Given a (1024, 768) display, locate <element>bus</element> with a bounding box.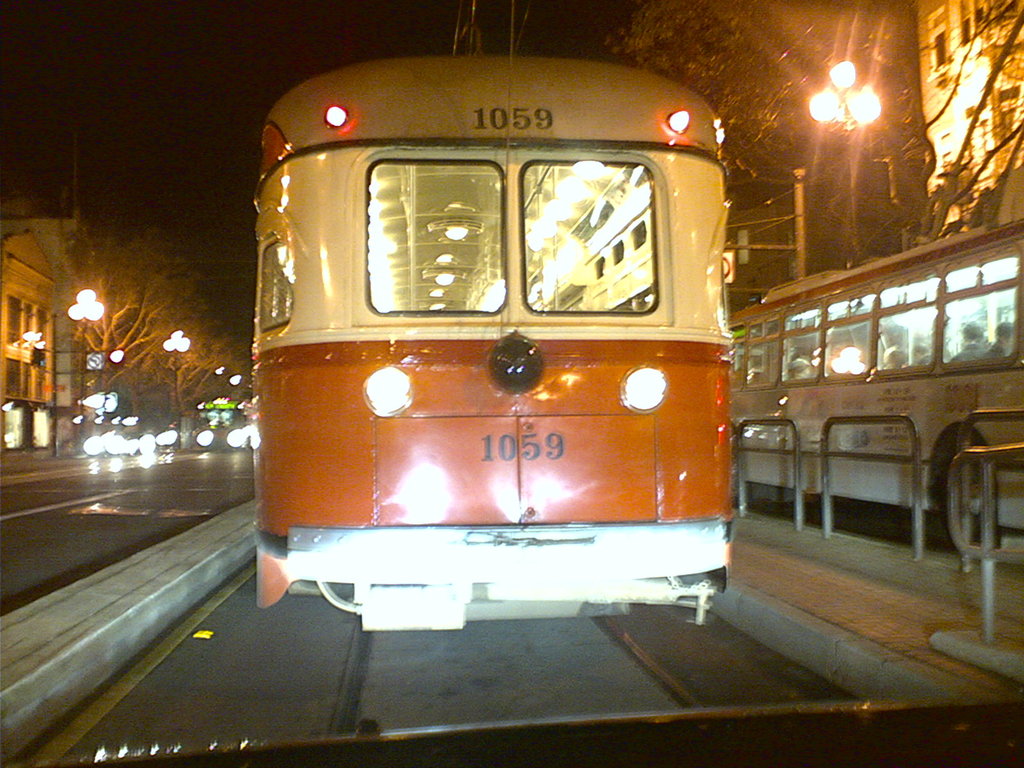
Located: 731, 156, 1023, 545.
